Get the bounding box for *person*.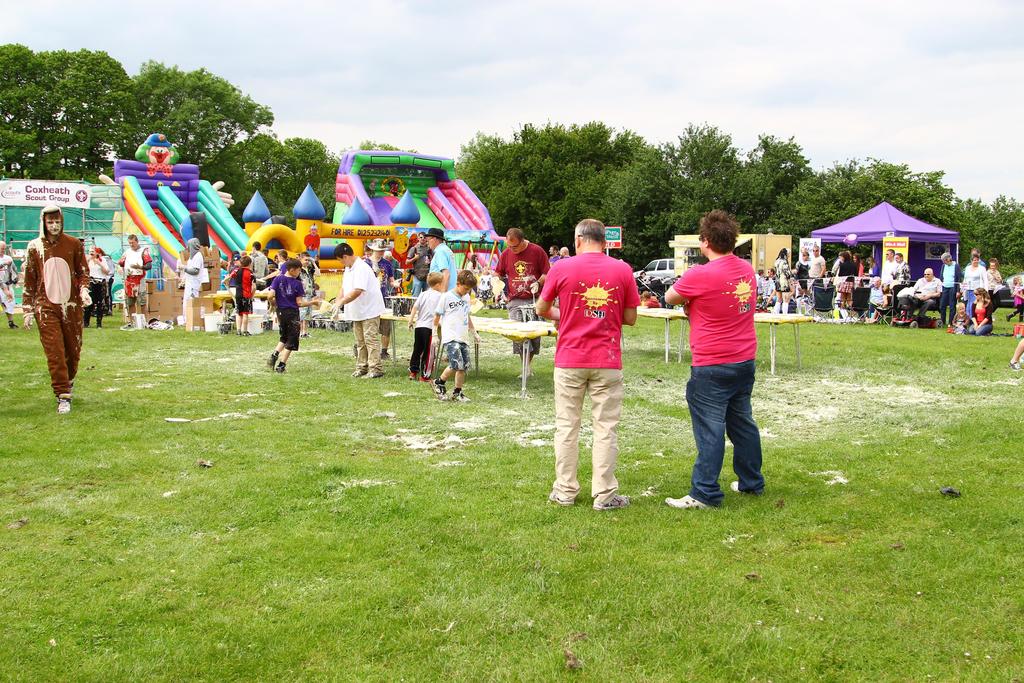
BBox(556, 247, 567, 253).
